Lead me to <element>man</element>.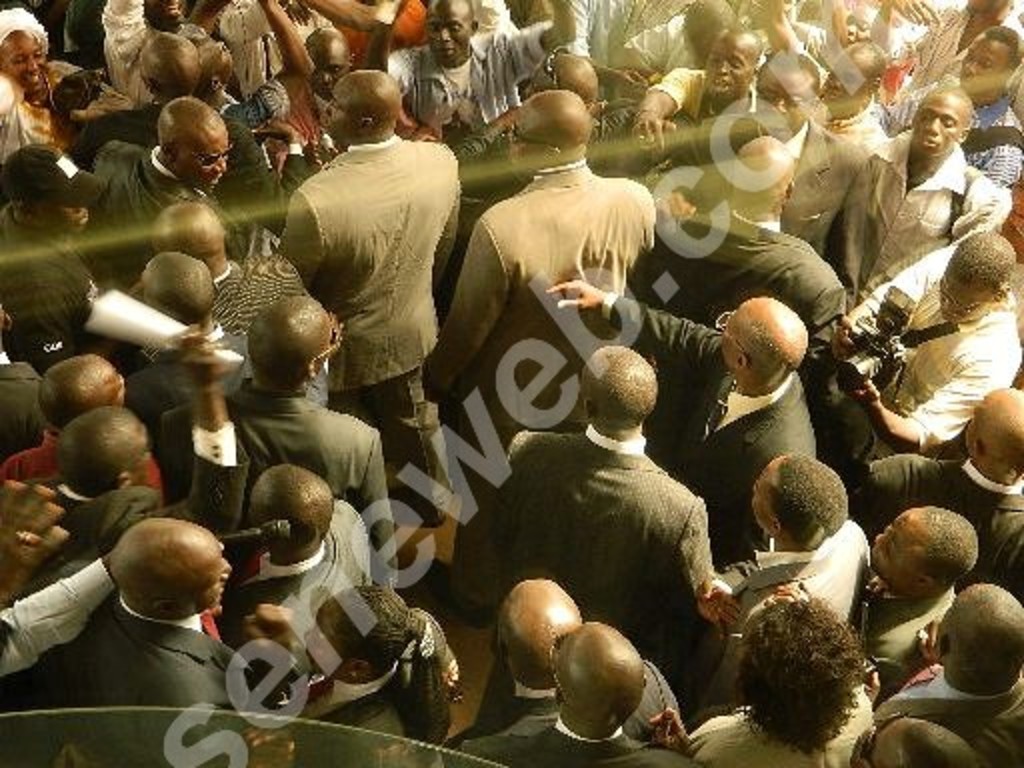
Lead to Rect(542, 274, 820, 556).
